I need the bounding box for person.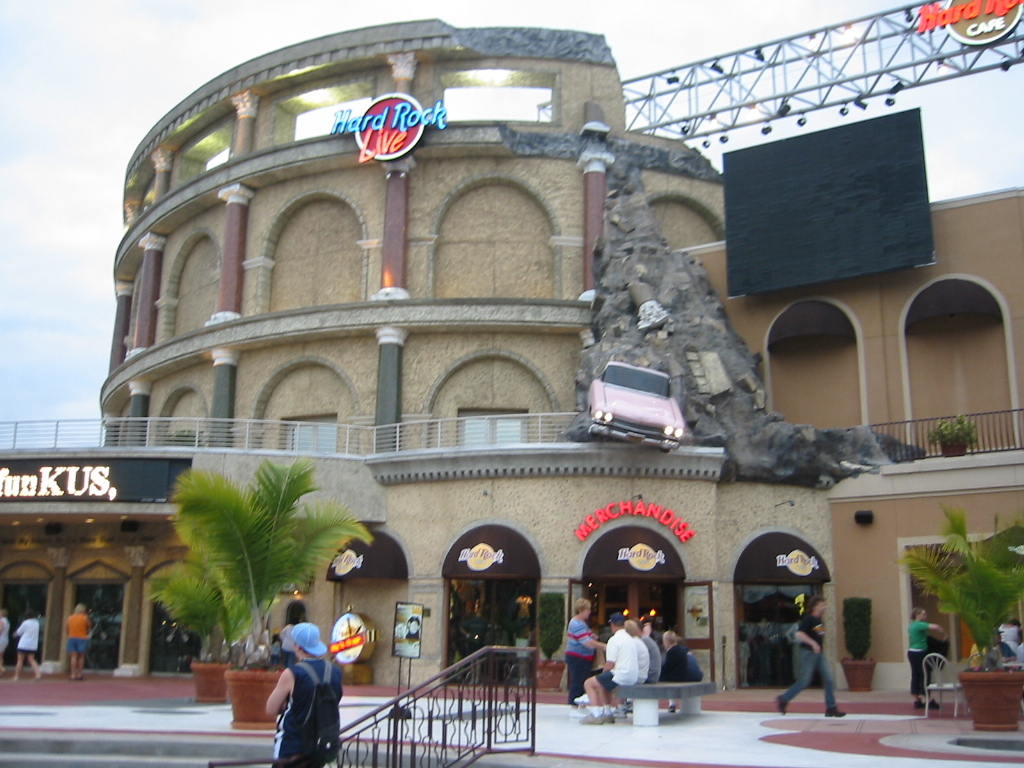
Here it is: region(64, 597, 86, 678).
